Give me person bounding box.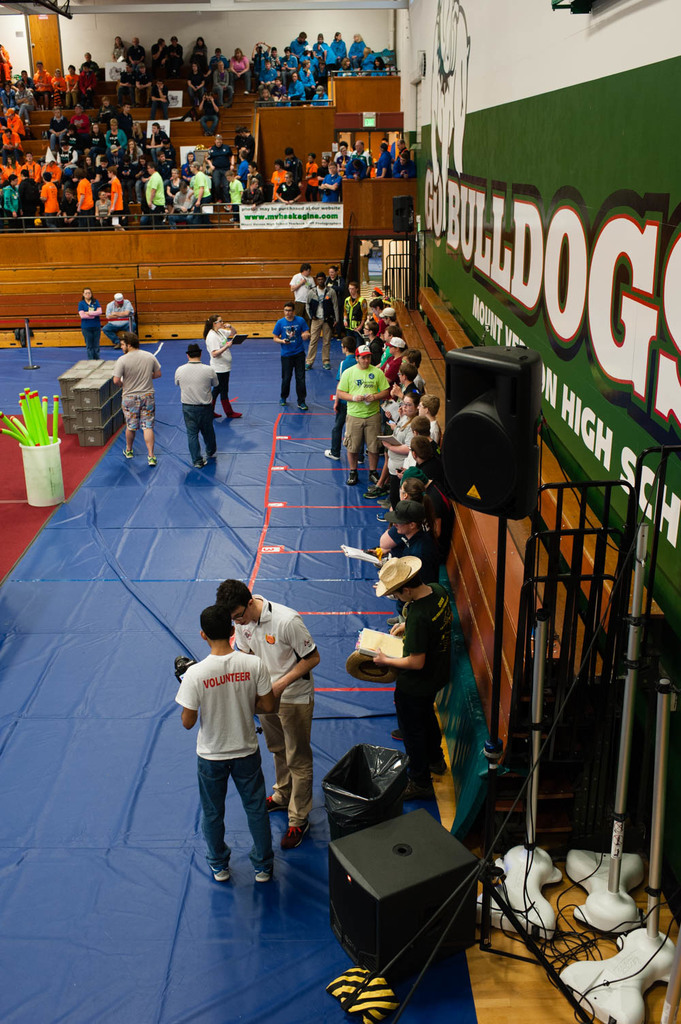
crop(106, 331, 163, 469).
